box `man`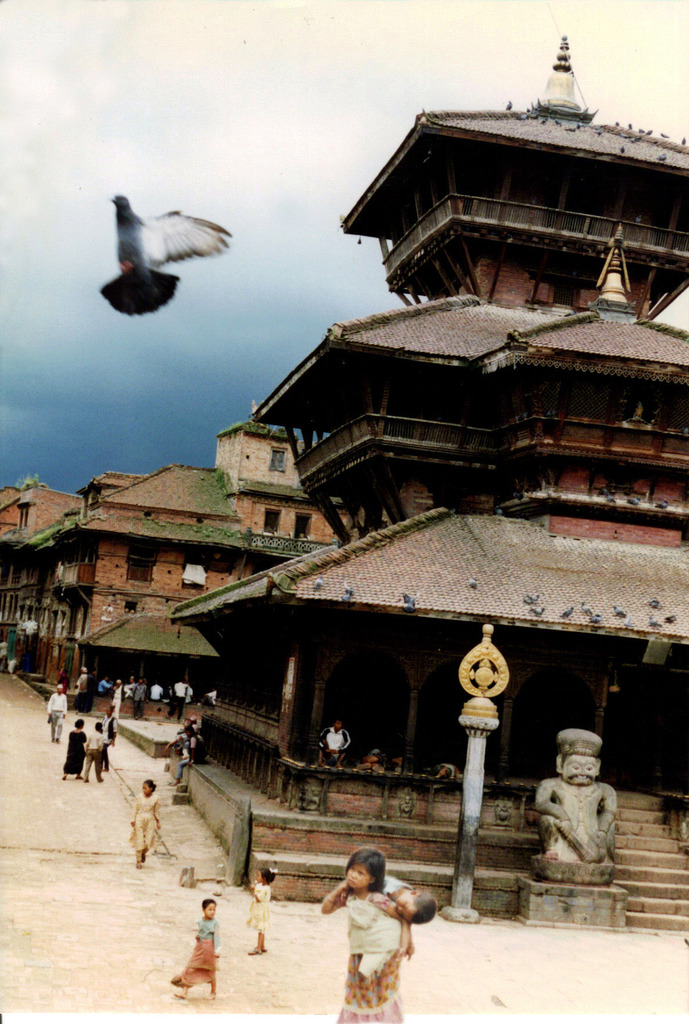
317 716 352 764
